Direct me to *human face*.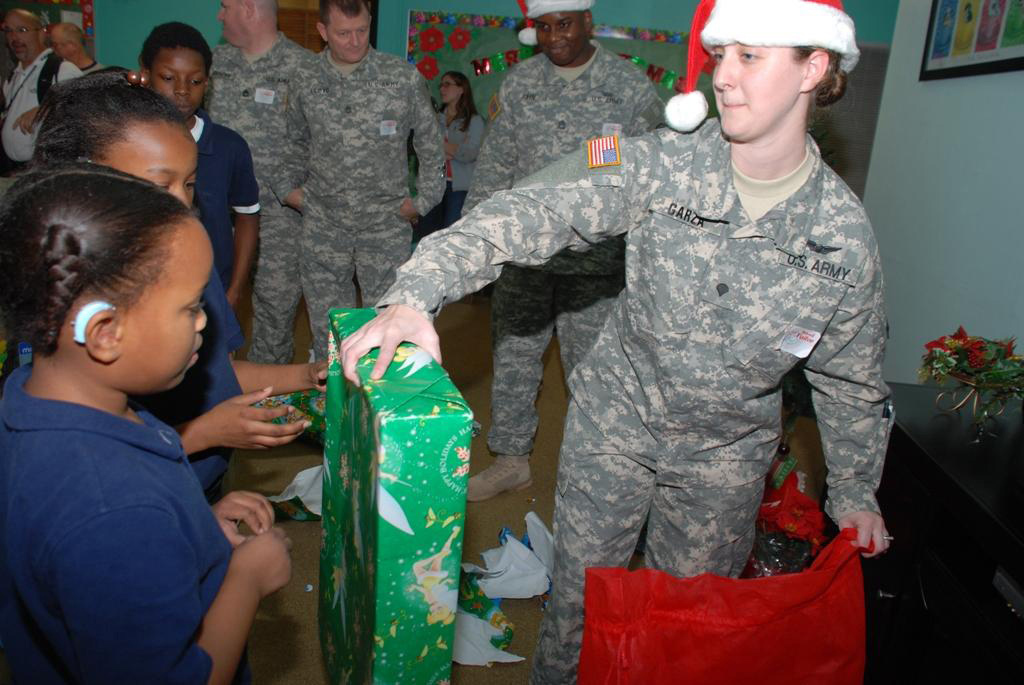
Direction: region(1, 10, 32, 65).
